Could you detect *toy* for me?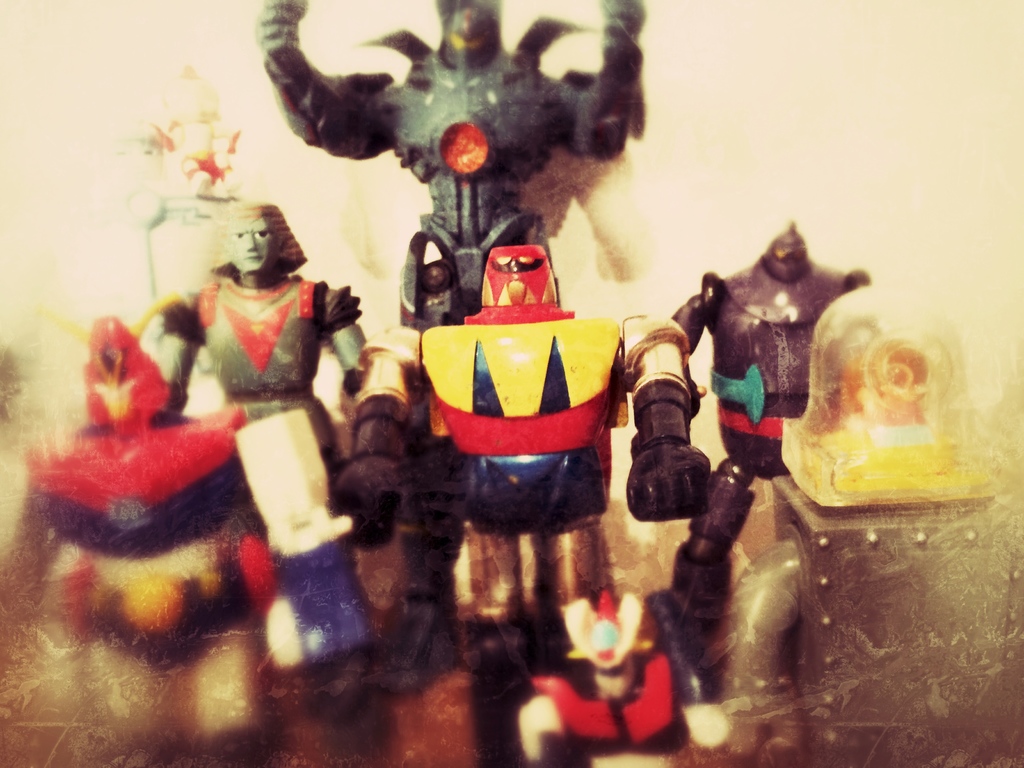
Detection result: rect(766, 275, 1023, 767).
